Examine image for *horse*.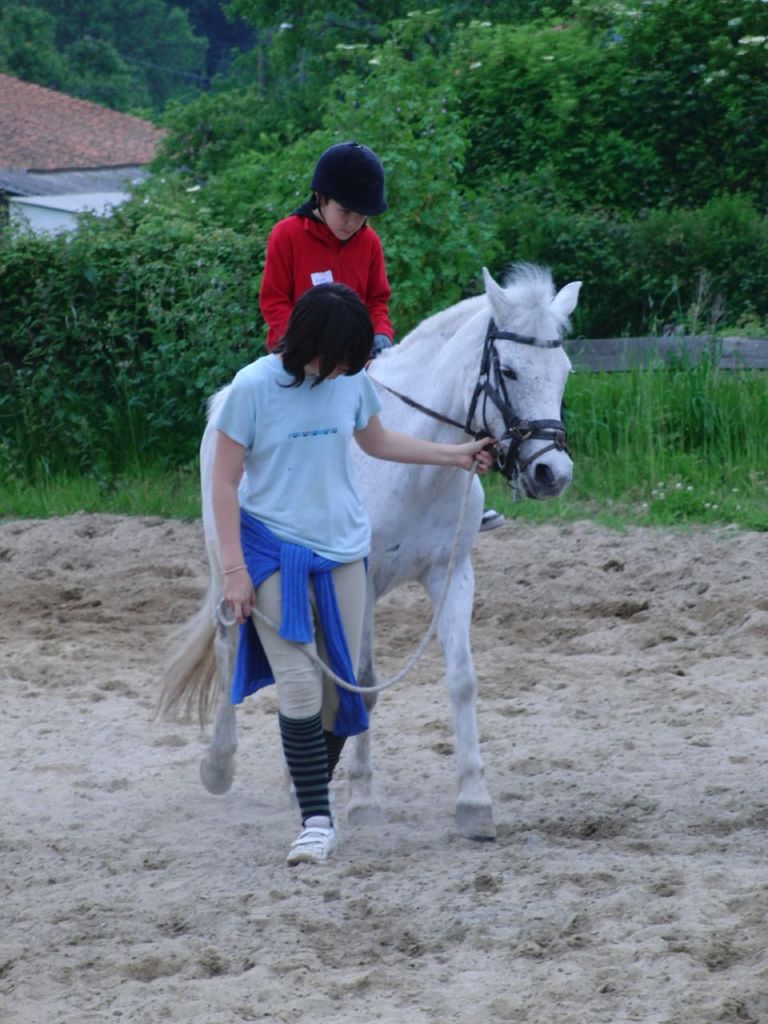
Examination result: crop(151, 260, 587, 840).
